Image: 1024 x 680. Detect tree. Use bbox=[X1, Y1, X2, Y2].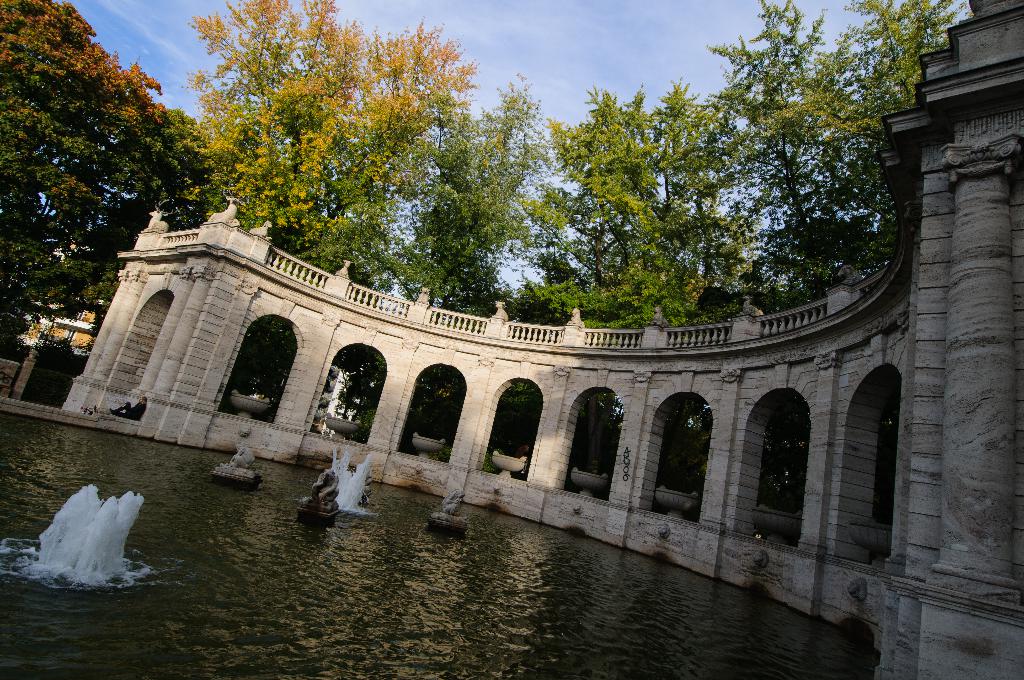
bbox=[512, 95, 746, 316].
